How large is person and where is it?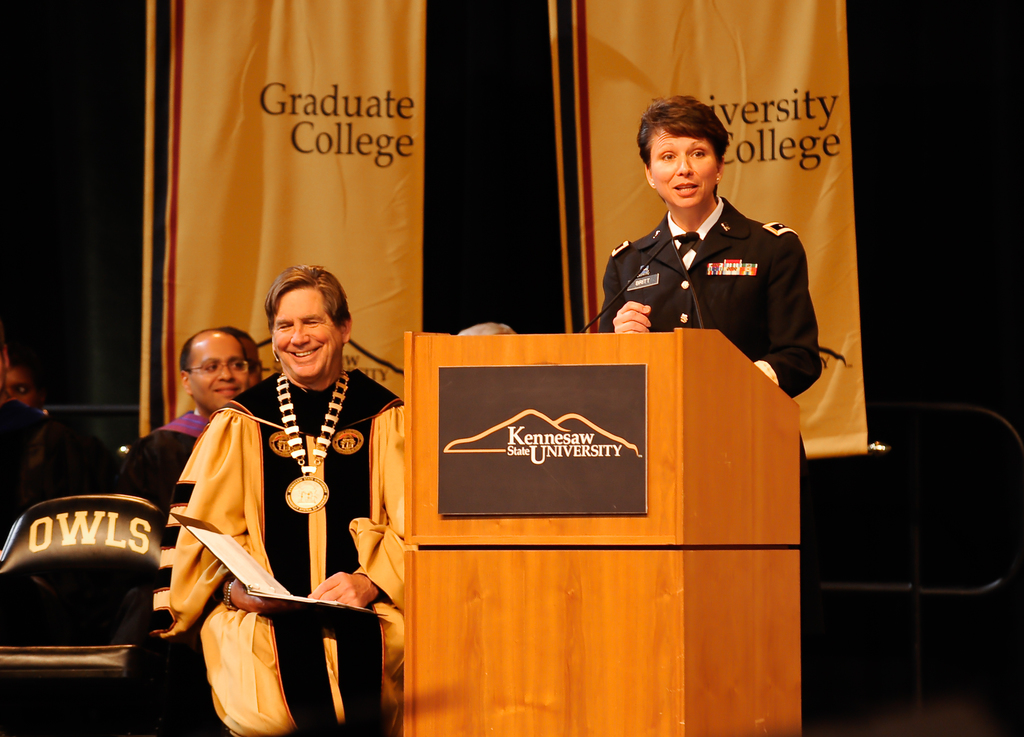
Bounding box: [left=160, top=263, right=409, bottom=736].
